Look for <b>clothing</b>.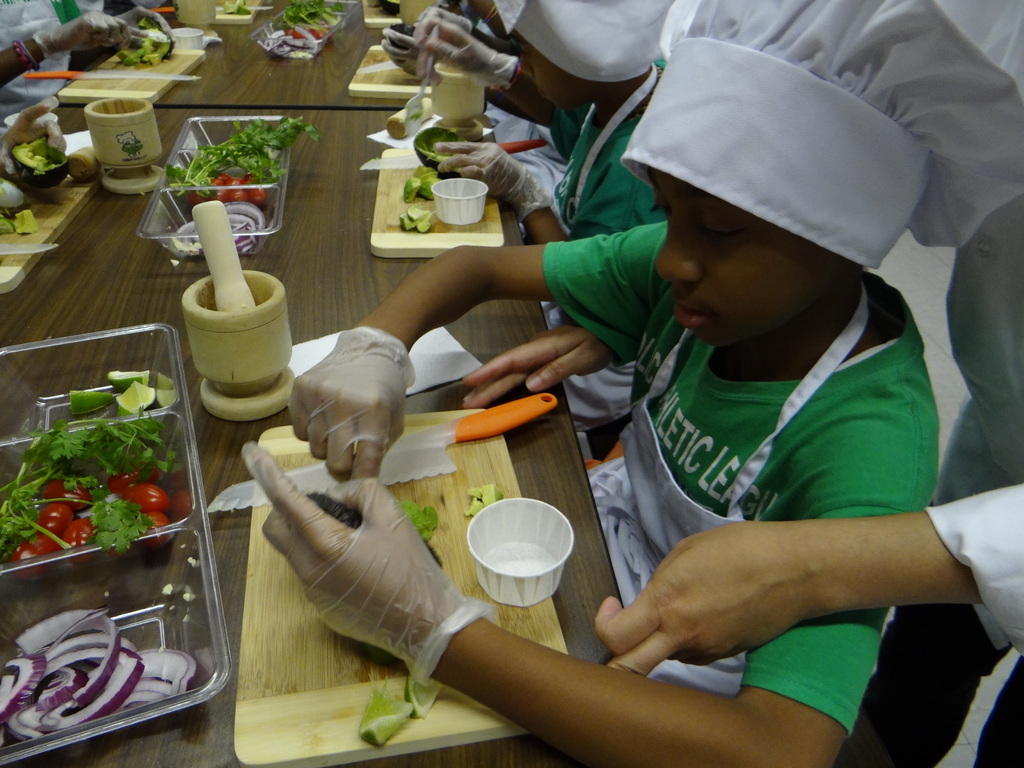
Found: region(556, 228, 975, 695).
